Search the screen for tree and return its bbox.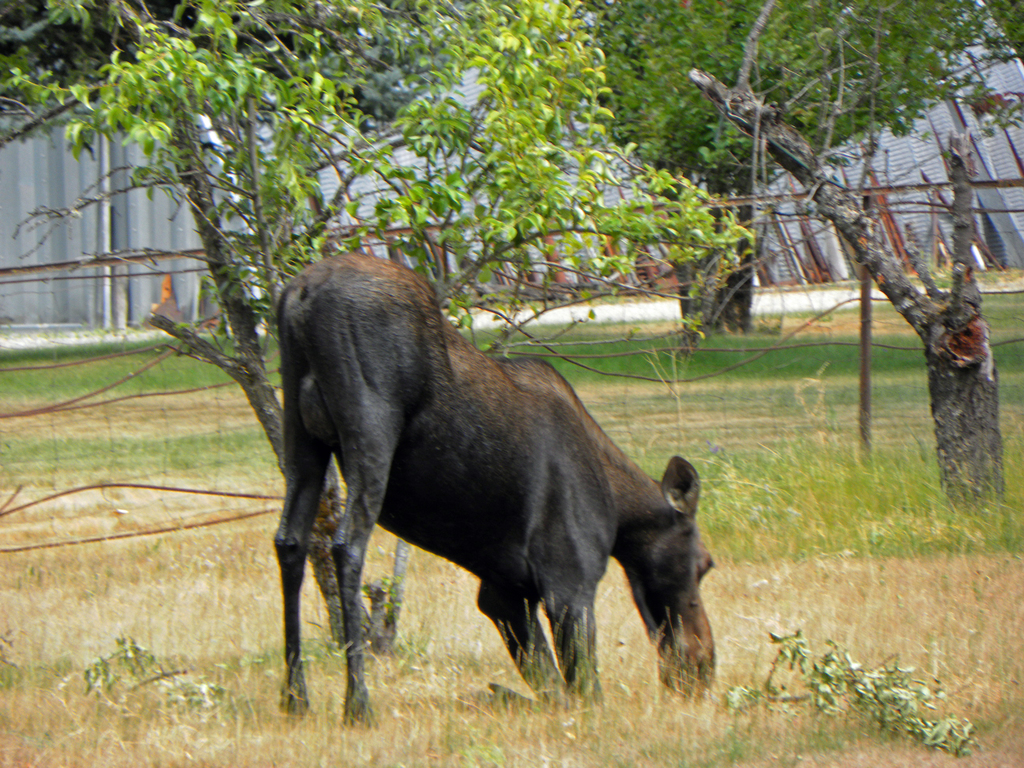
Found: (756,0,1023,536).
